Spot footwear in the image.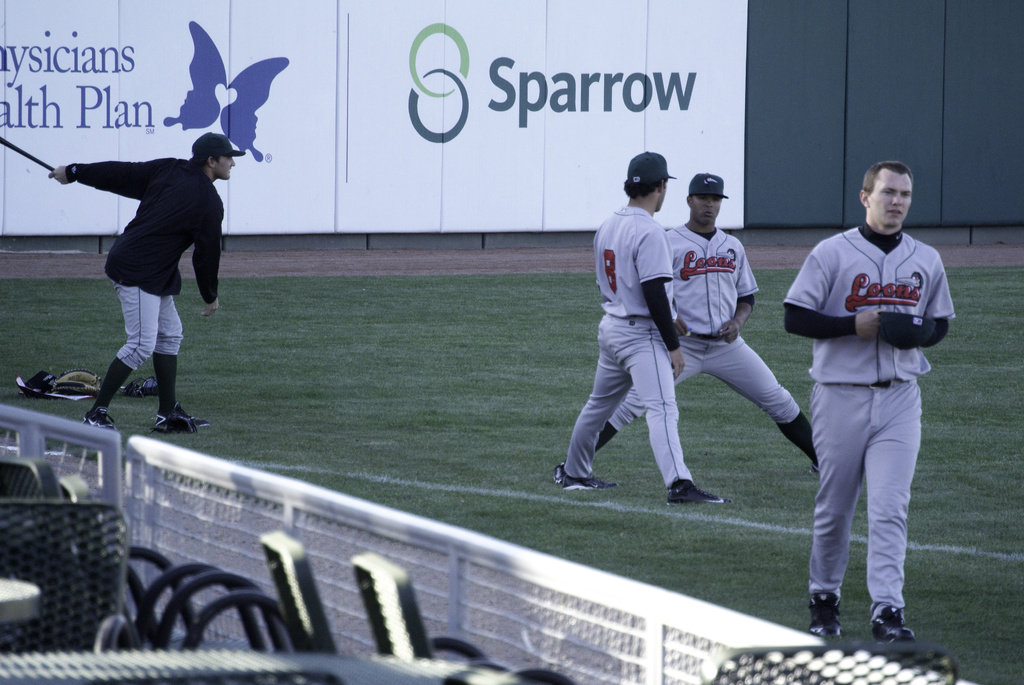
footwear found at box(154, 400, 207, 441).
